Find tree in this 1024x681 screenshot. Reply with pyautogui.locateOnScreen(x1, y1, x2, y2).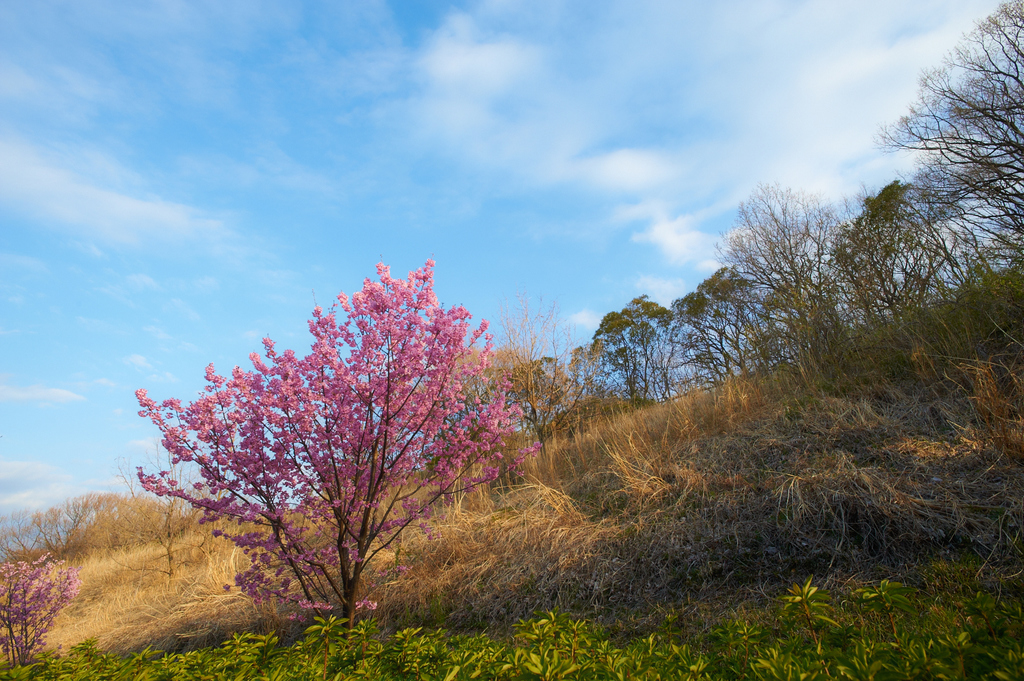
pyautogui.locateOnScreen(590, 285, 670, 403).
